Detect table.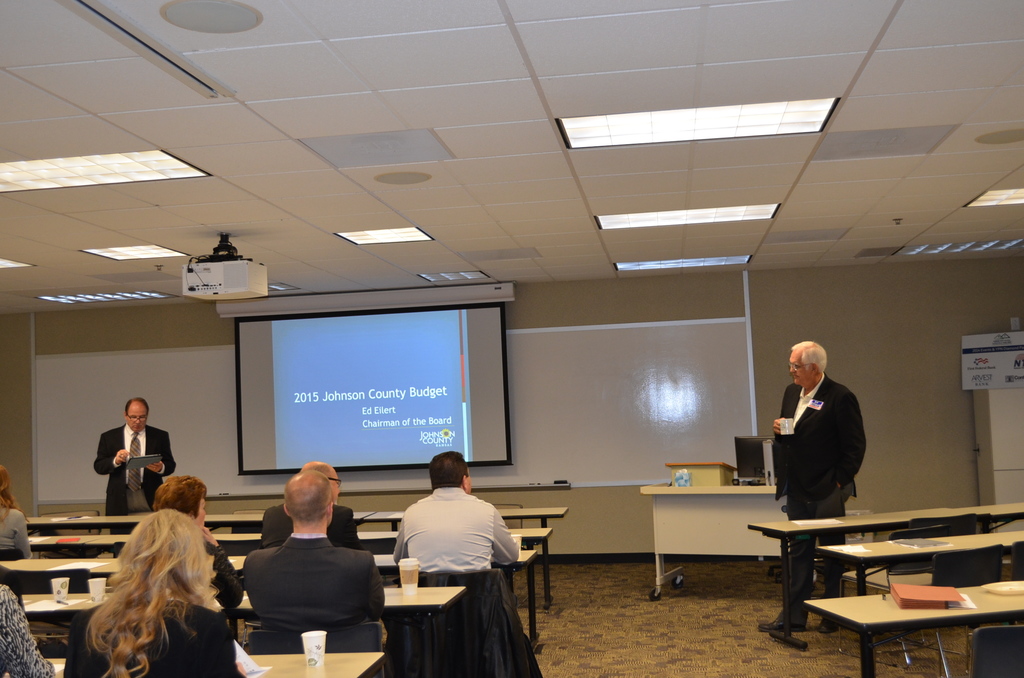
Detected at 802/577/1023/677.
